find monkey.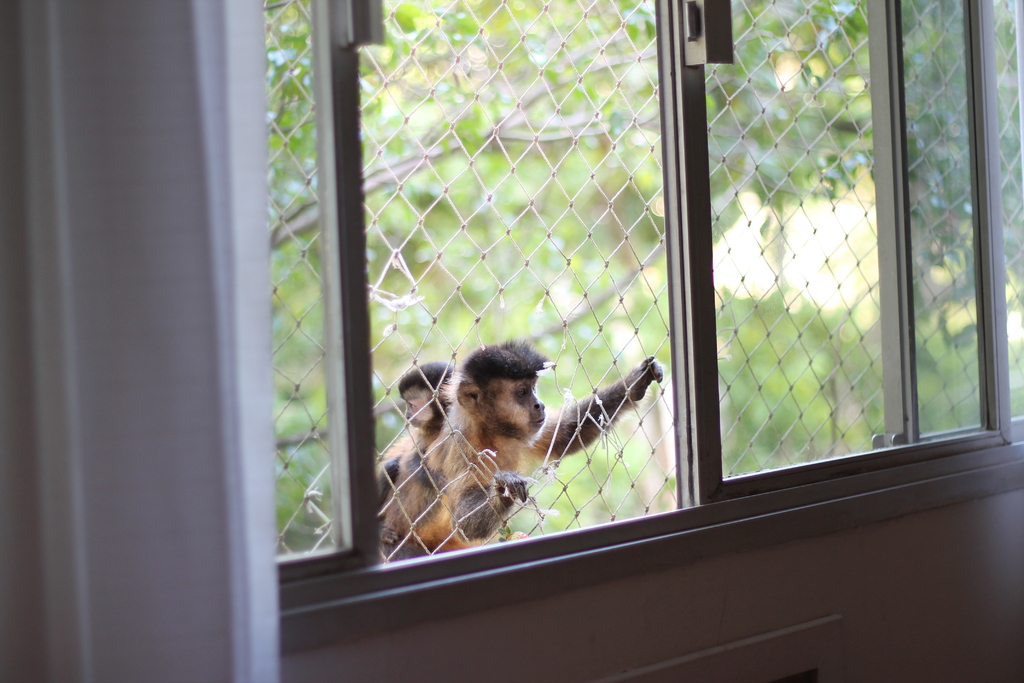
378,359,451,530.
